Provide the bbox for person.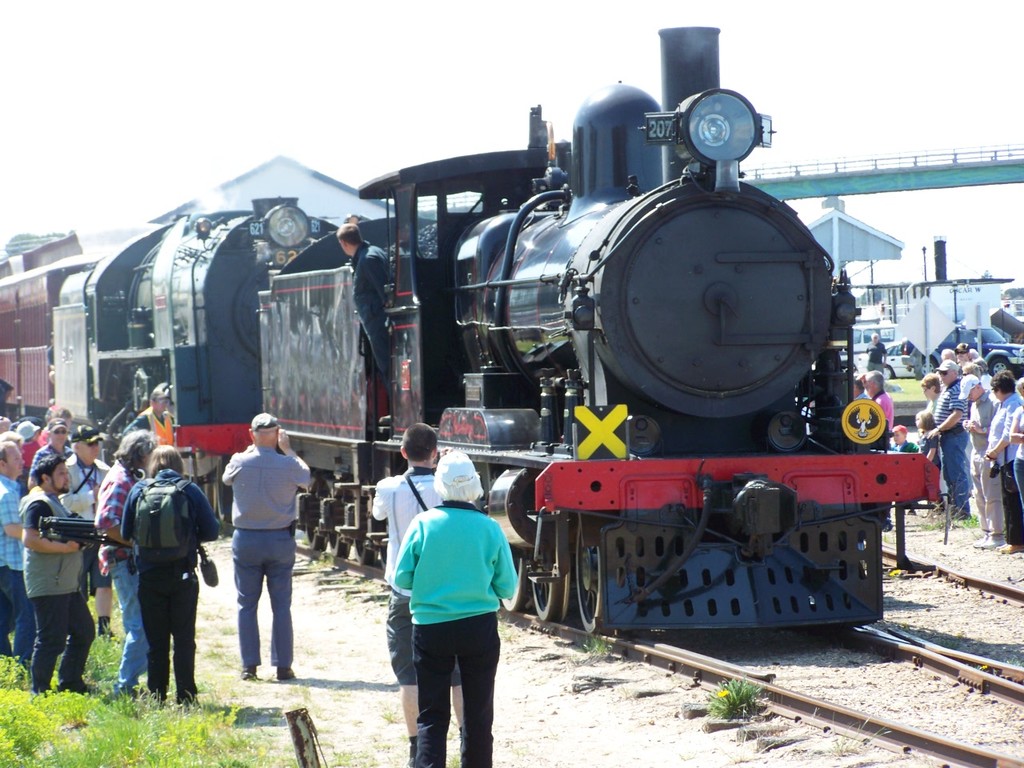
46 421 118 593.
